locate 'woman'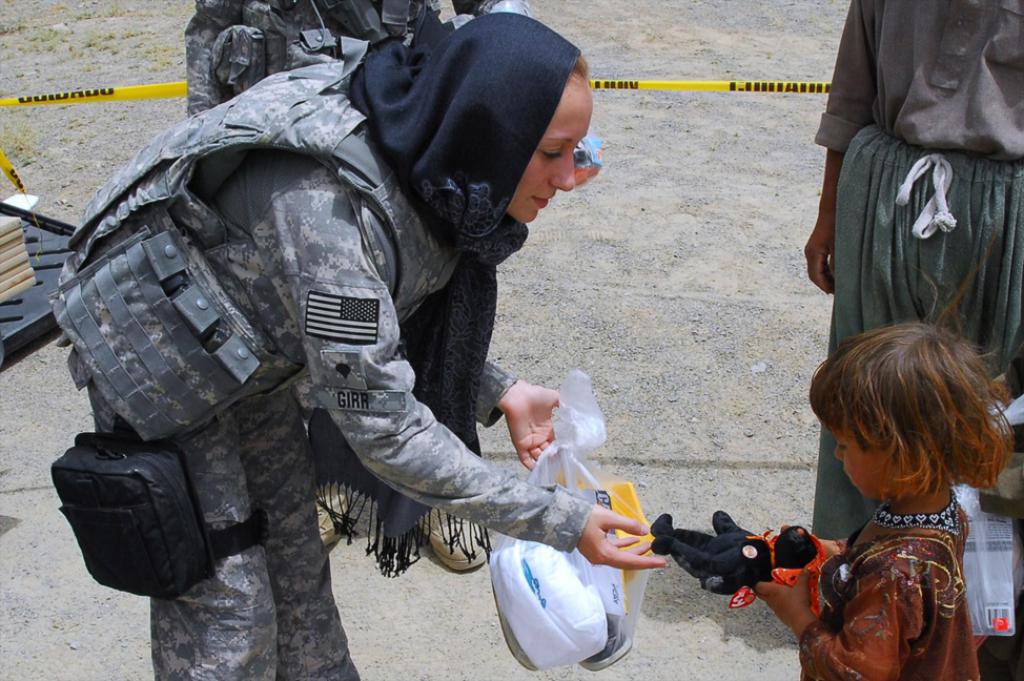
box(80, 13, 640, 656)
